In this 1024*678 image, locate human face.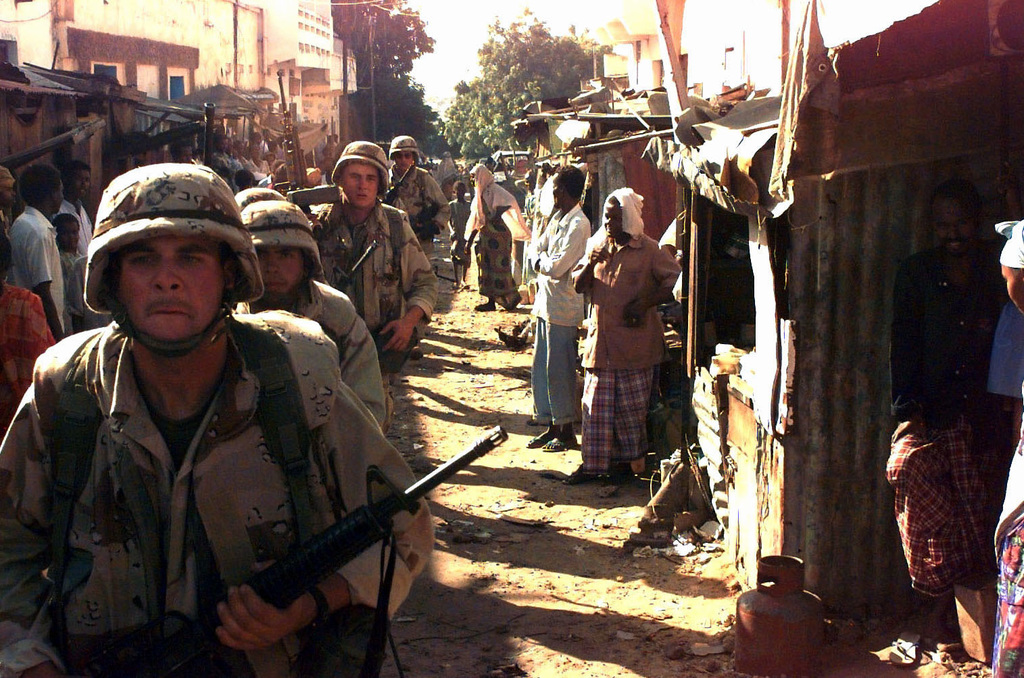
Bounding box: 338:160:377:208.
